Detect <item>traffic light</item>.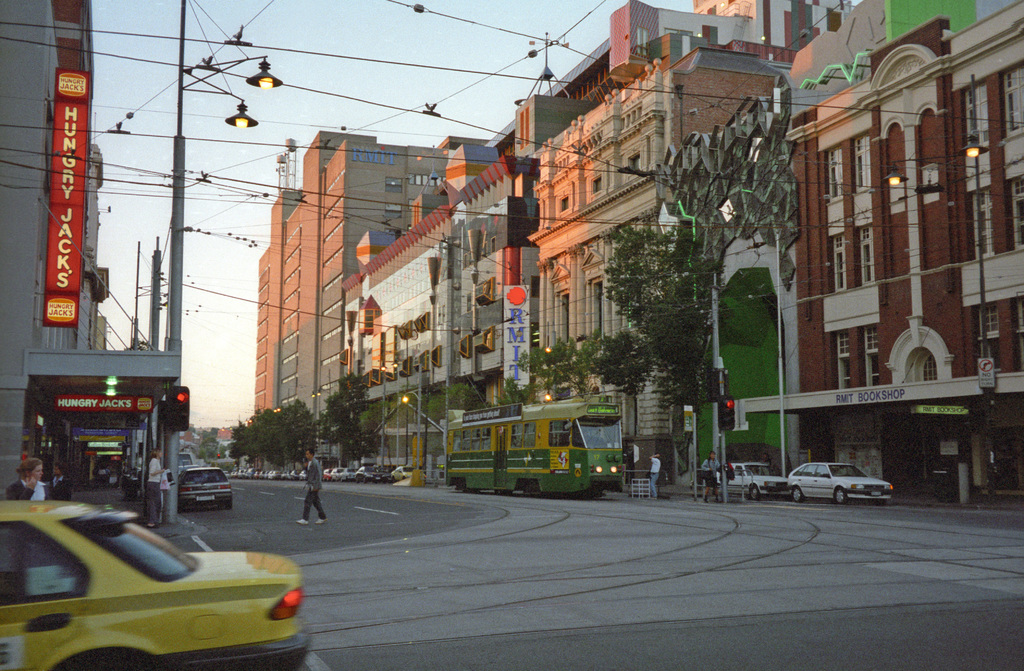
Detected at detection(171, 385, 192, 434).
